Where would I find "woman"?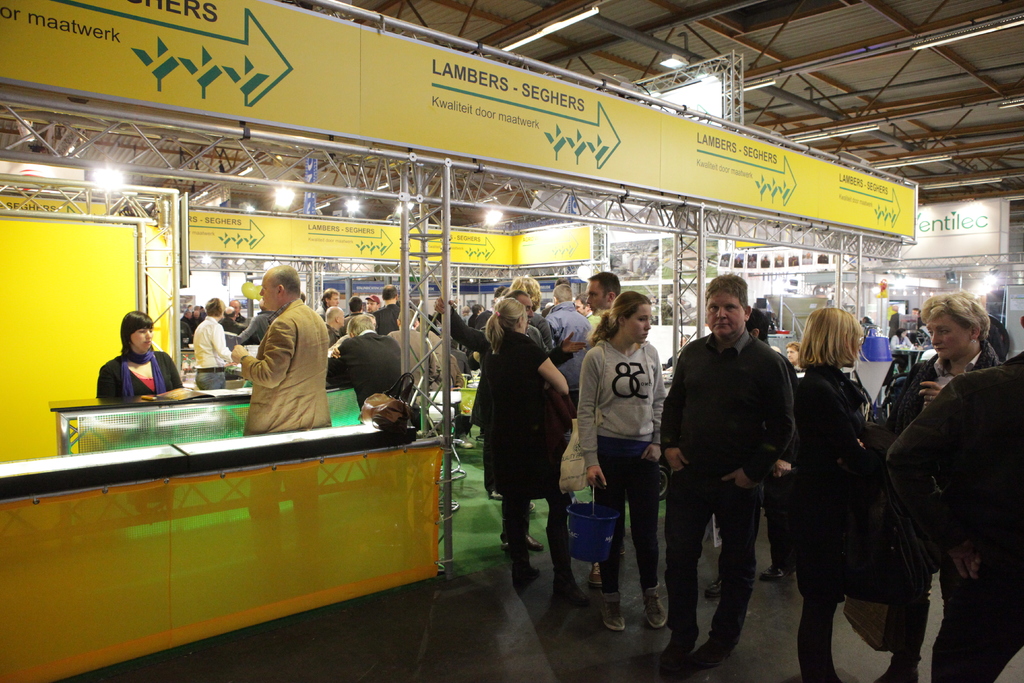
At bbox=[566, 293, 668, 634].
